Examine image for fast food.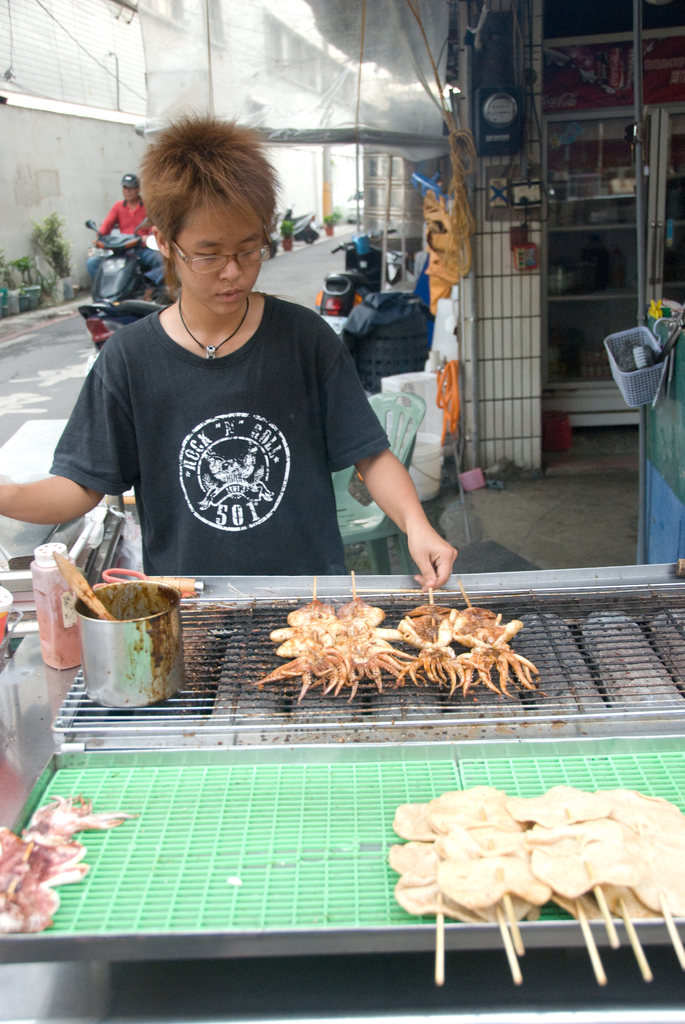
Examination result: rect(407, 595, 541, 705).
